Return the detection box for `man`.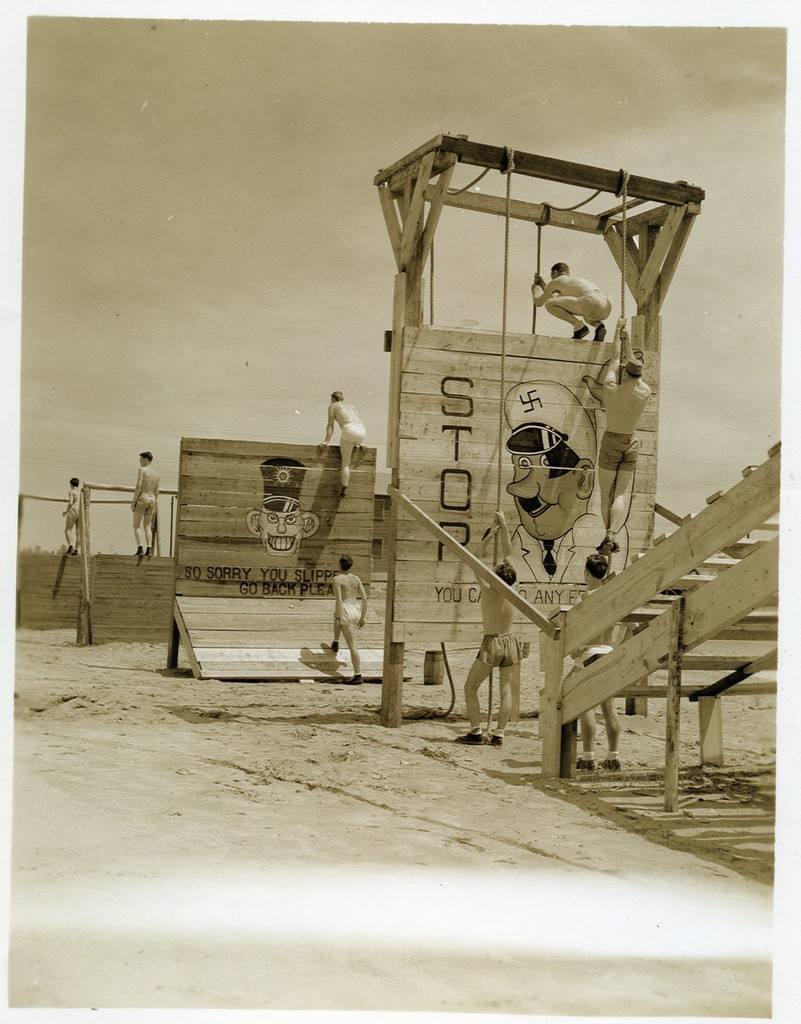
bbox=(571, 553, 621, 771).
